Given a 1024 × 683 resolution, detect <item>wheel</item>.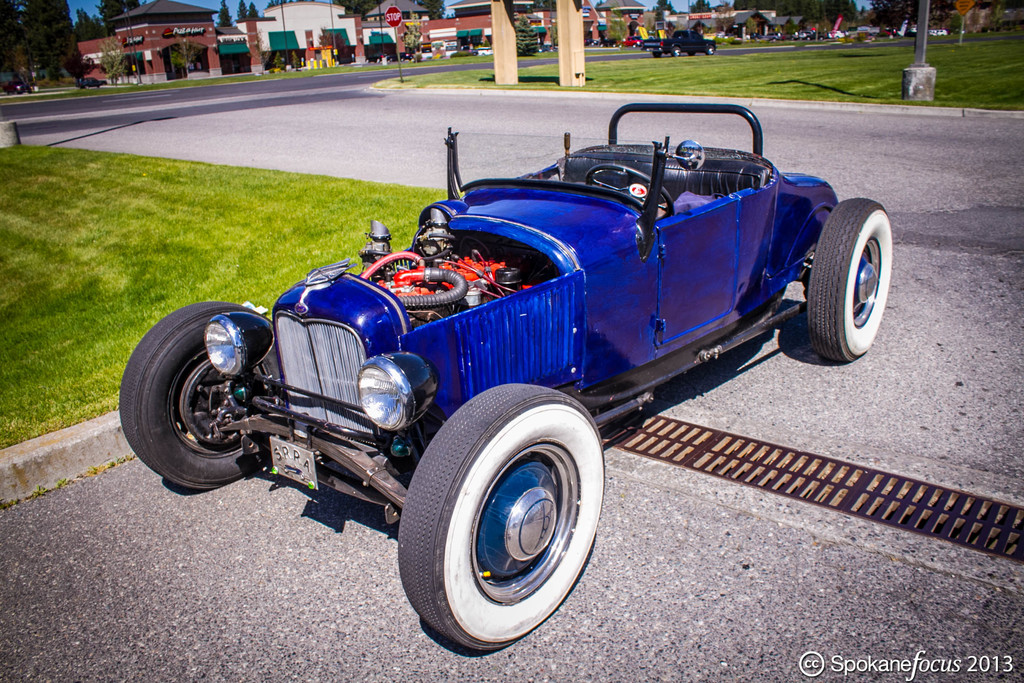
584/161/672/225.
